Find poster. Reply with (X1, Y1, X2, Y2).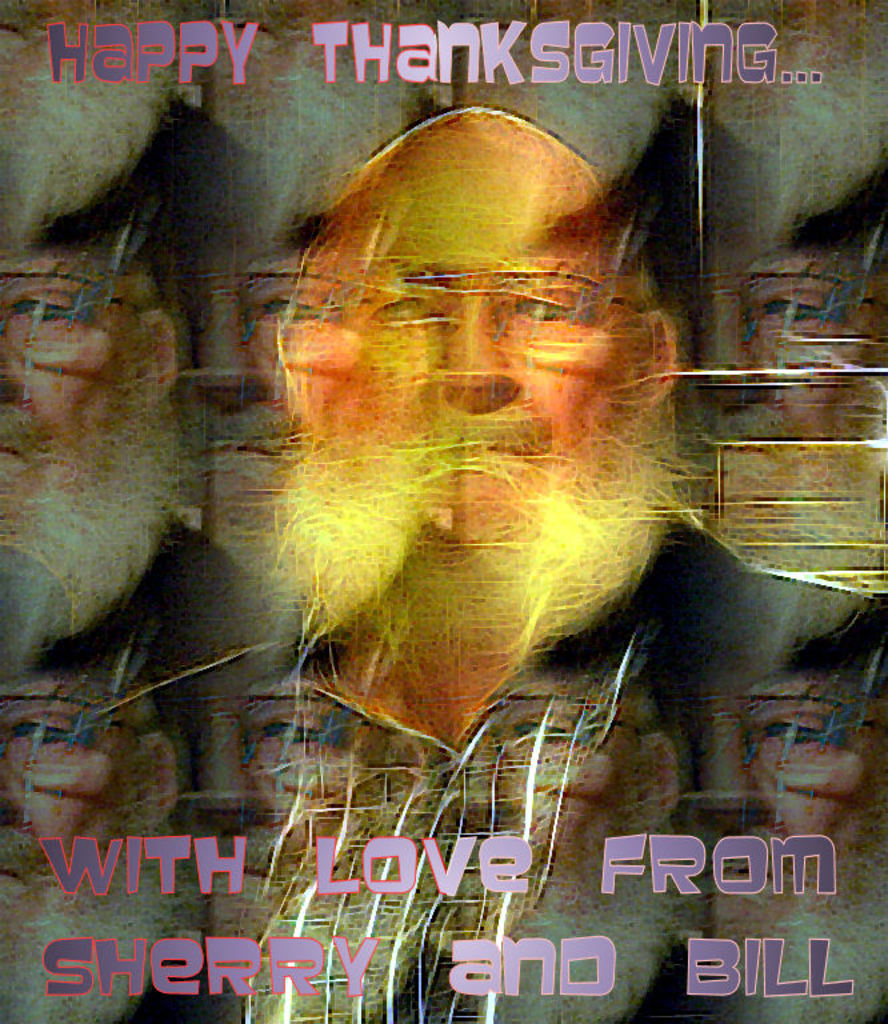
(0, 0, 887, 1023).
